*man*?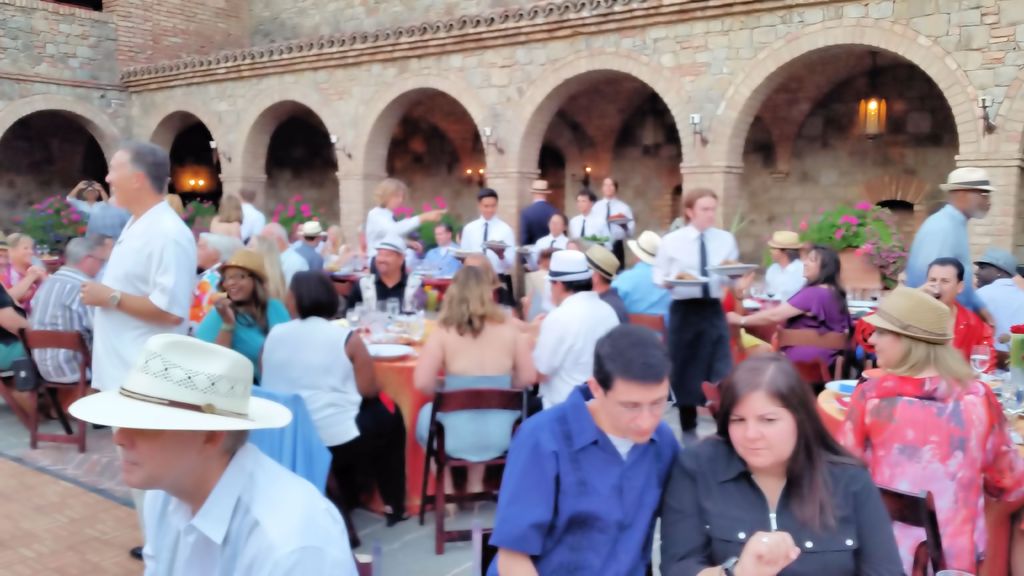
x1=515, y1=173, x2=559, y2=264
